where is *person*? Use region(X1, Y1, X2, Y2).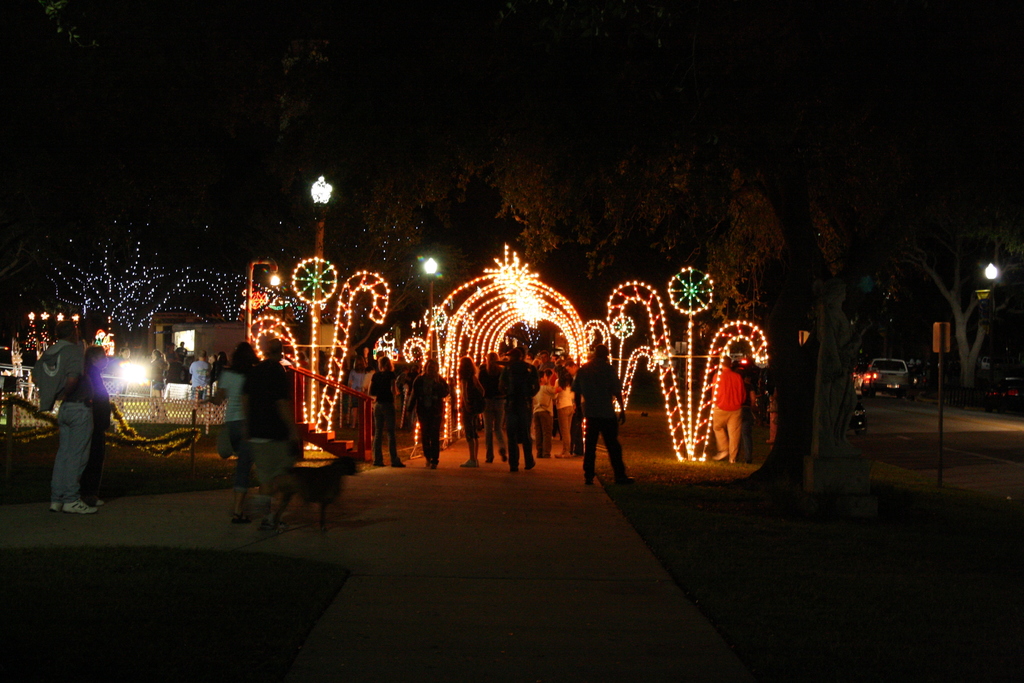
region(89, 344, 109, 500).
